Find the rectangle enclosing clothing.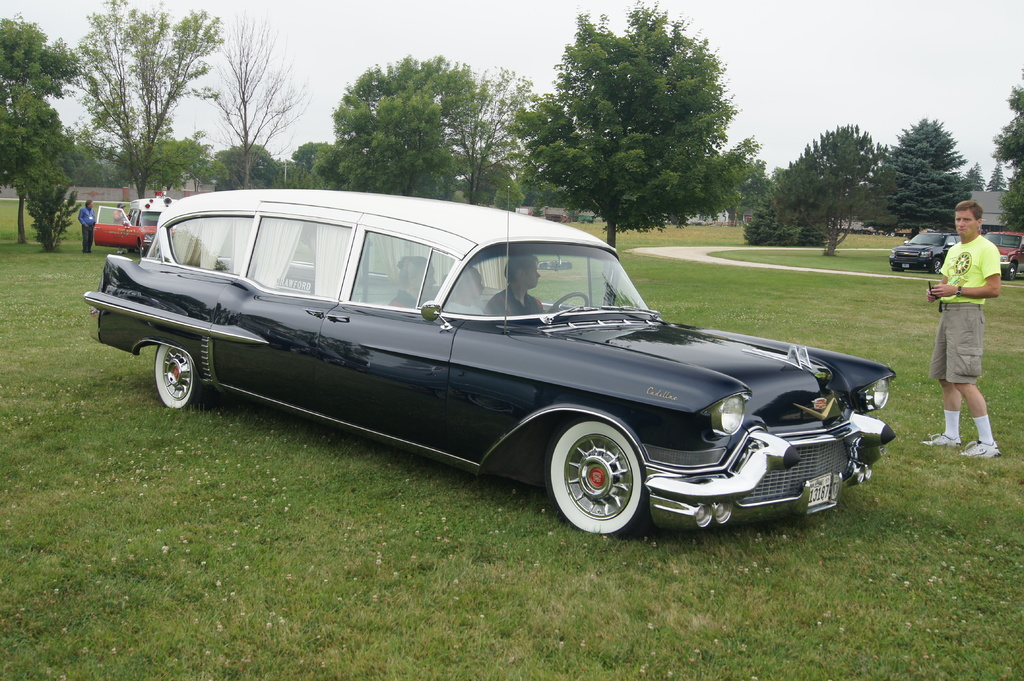
region(486, 284, 552, 322).
